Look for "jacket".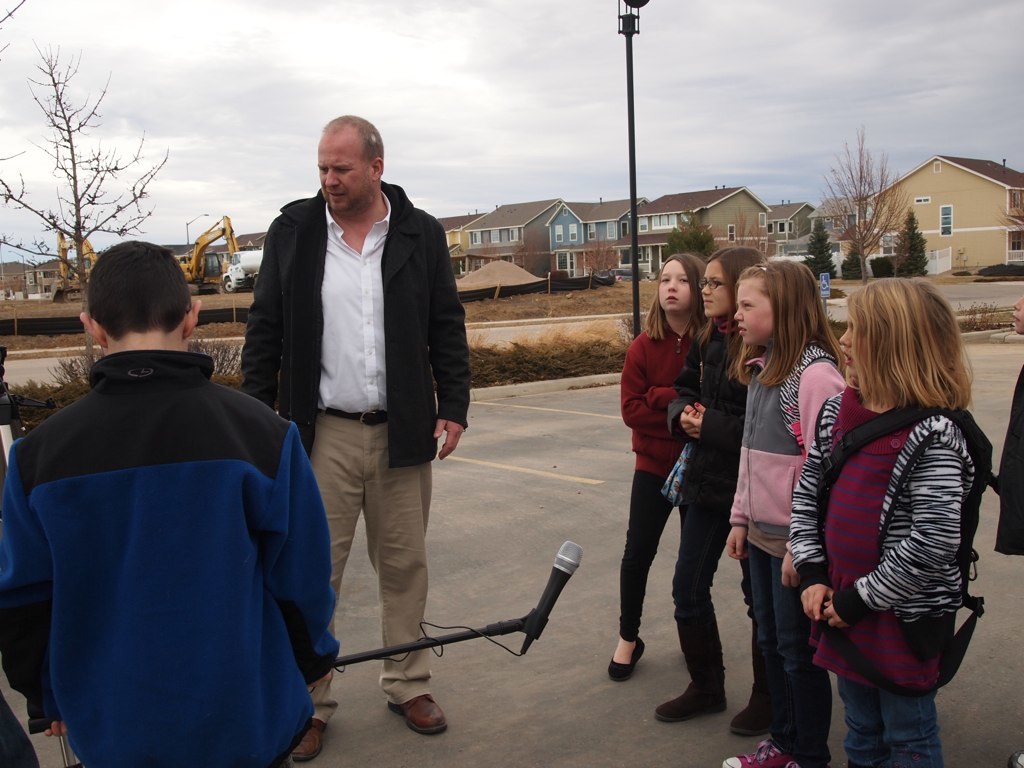
Found: bbox(667, 332, 749, 499).
